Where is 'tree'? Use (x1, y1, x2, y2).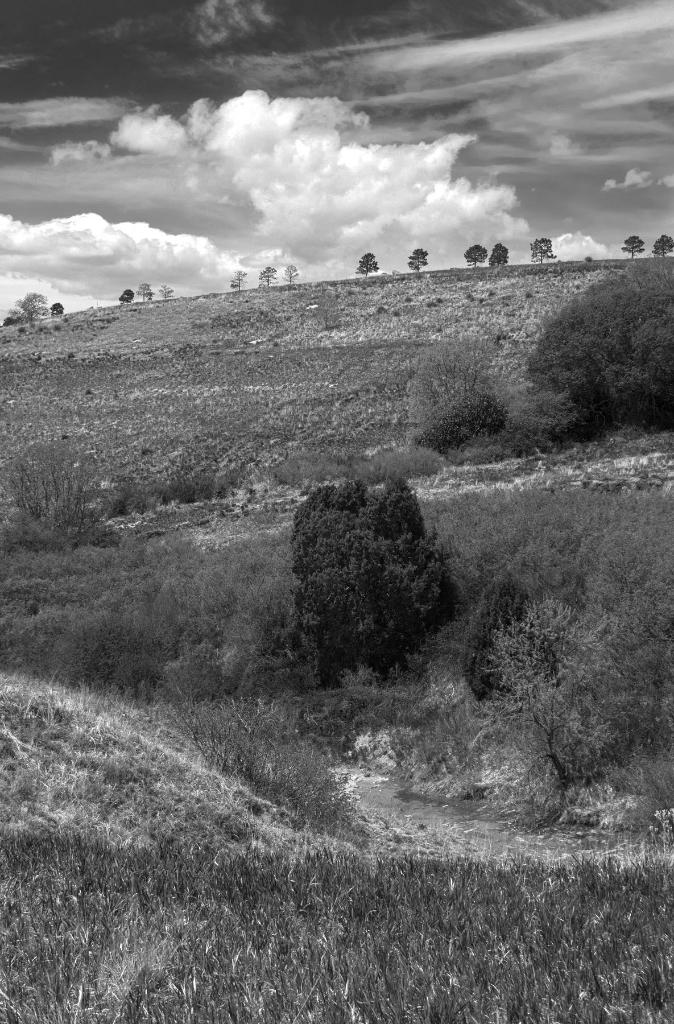
(529, 235, 555, 263).
